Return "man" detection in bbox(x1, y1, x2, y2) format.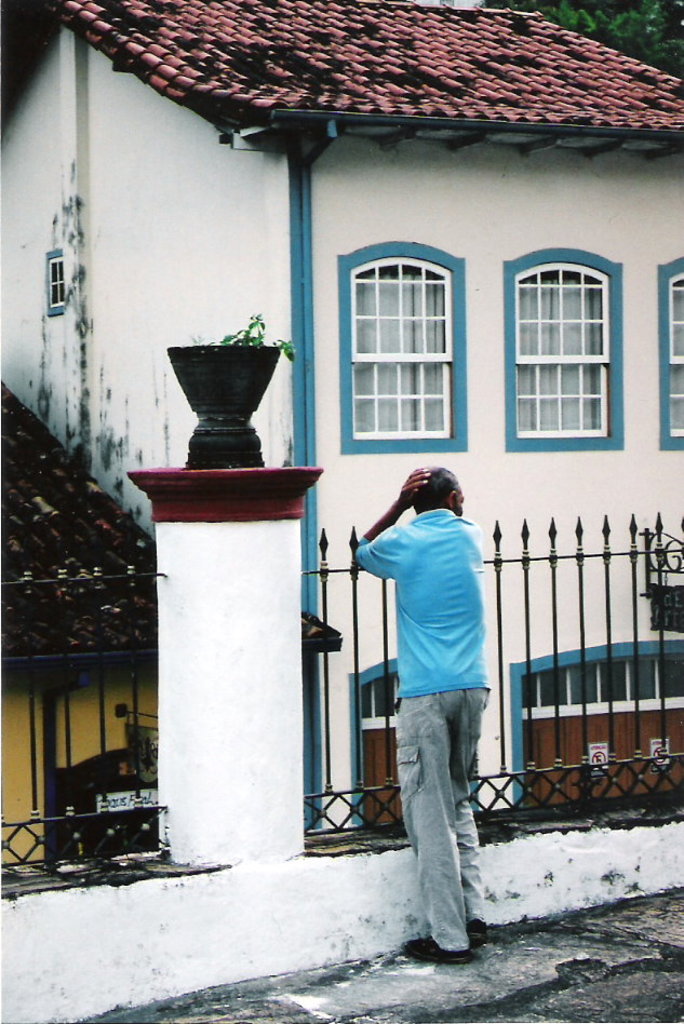
bbox(354, 447, 509, 959).
